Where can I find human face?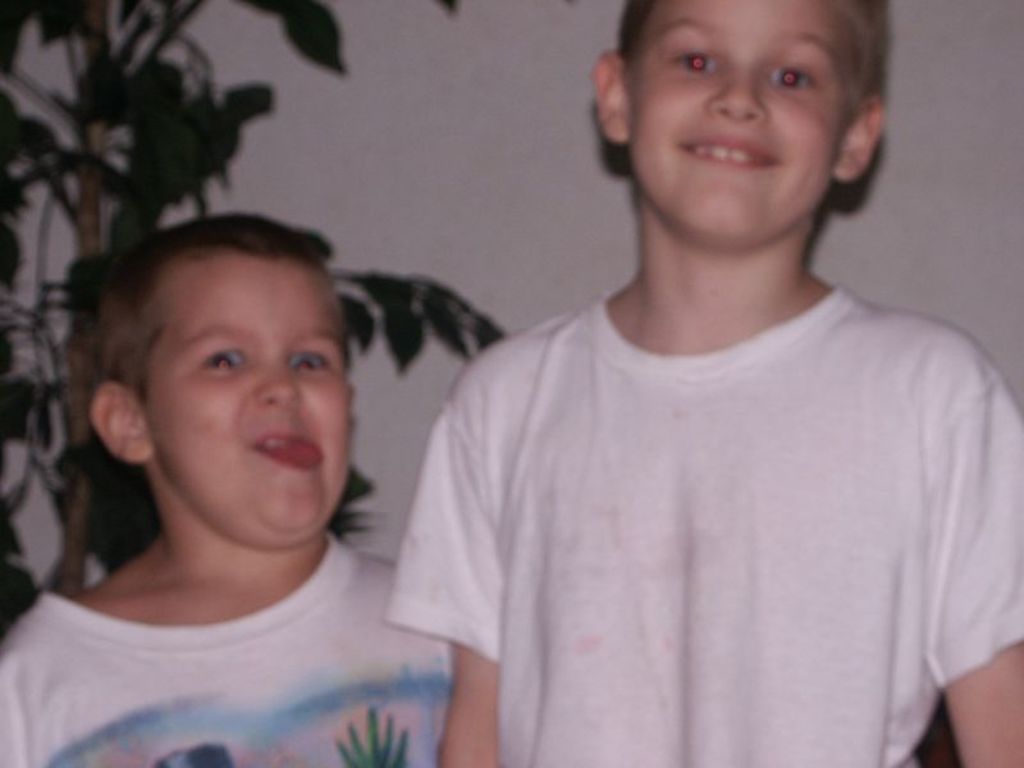
You can find it at [152, 253, 351, 538].
